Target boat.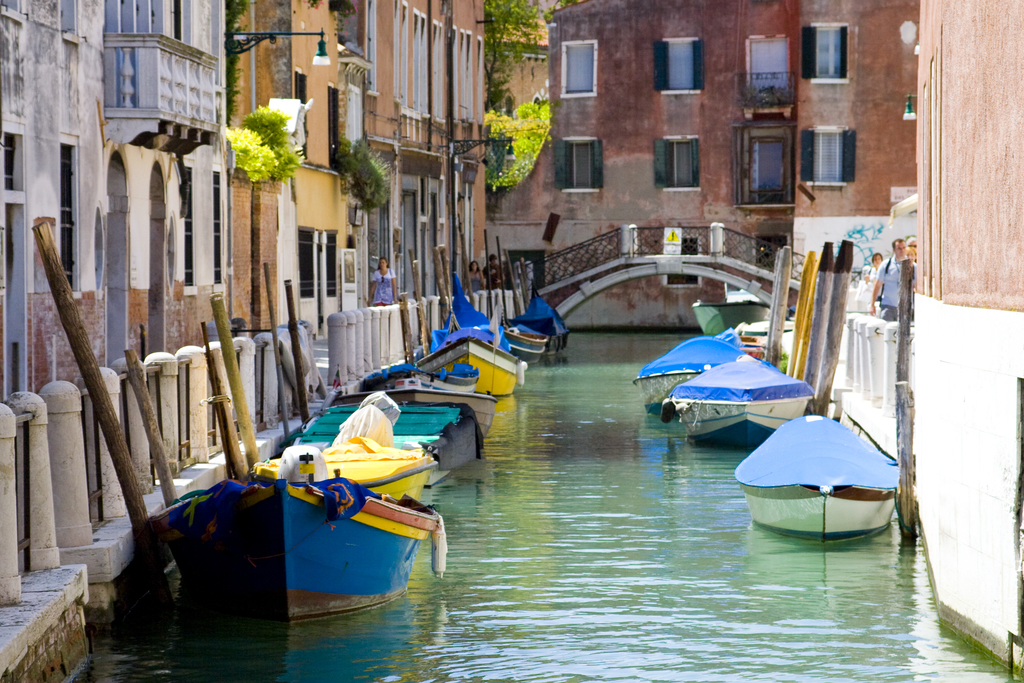
Target region: (x1=472, y1=314, x2=555, y2=377).
